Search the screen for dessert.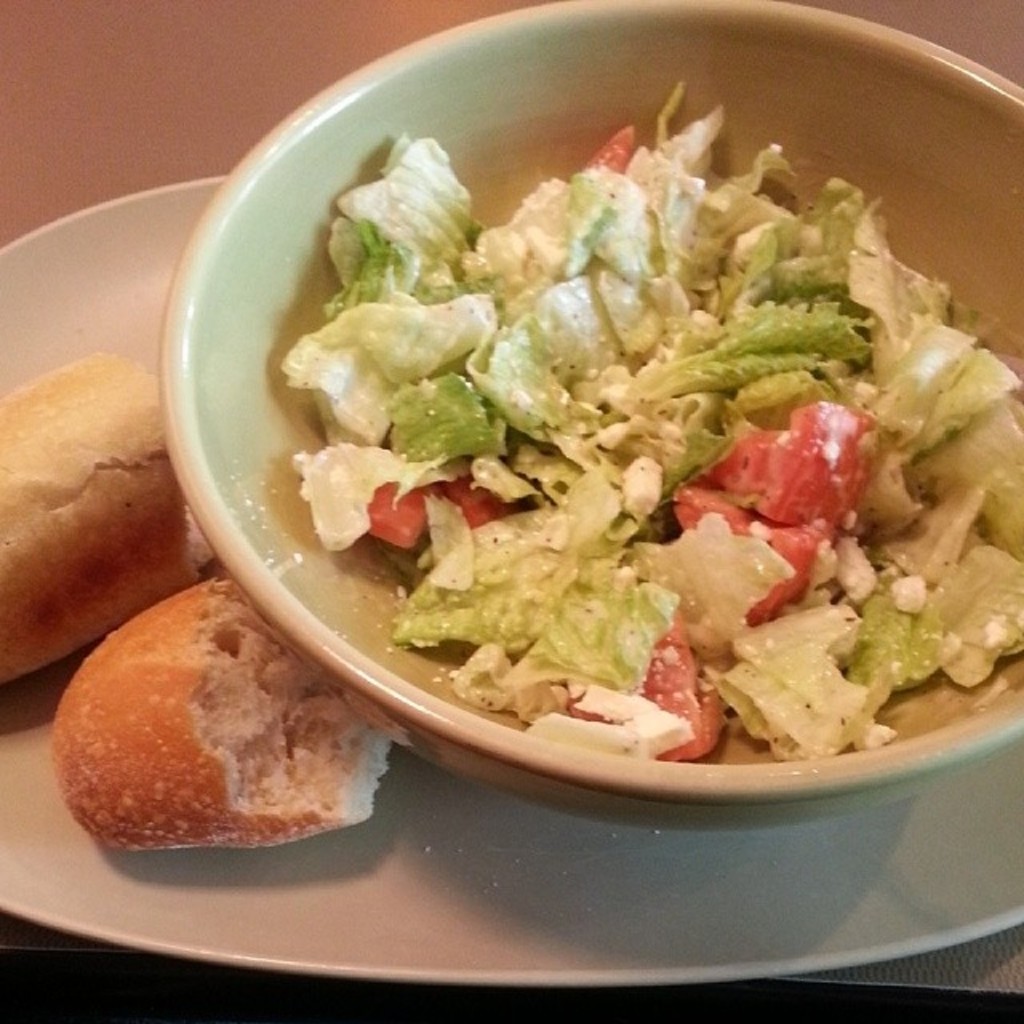
Found at <region>38, 570, 398, 861</region>.
